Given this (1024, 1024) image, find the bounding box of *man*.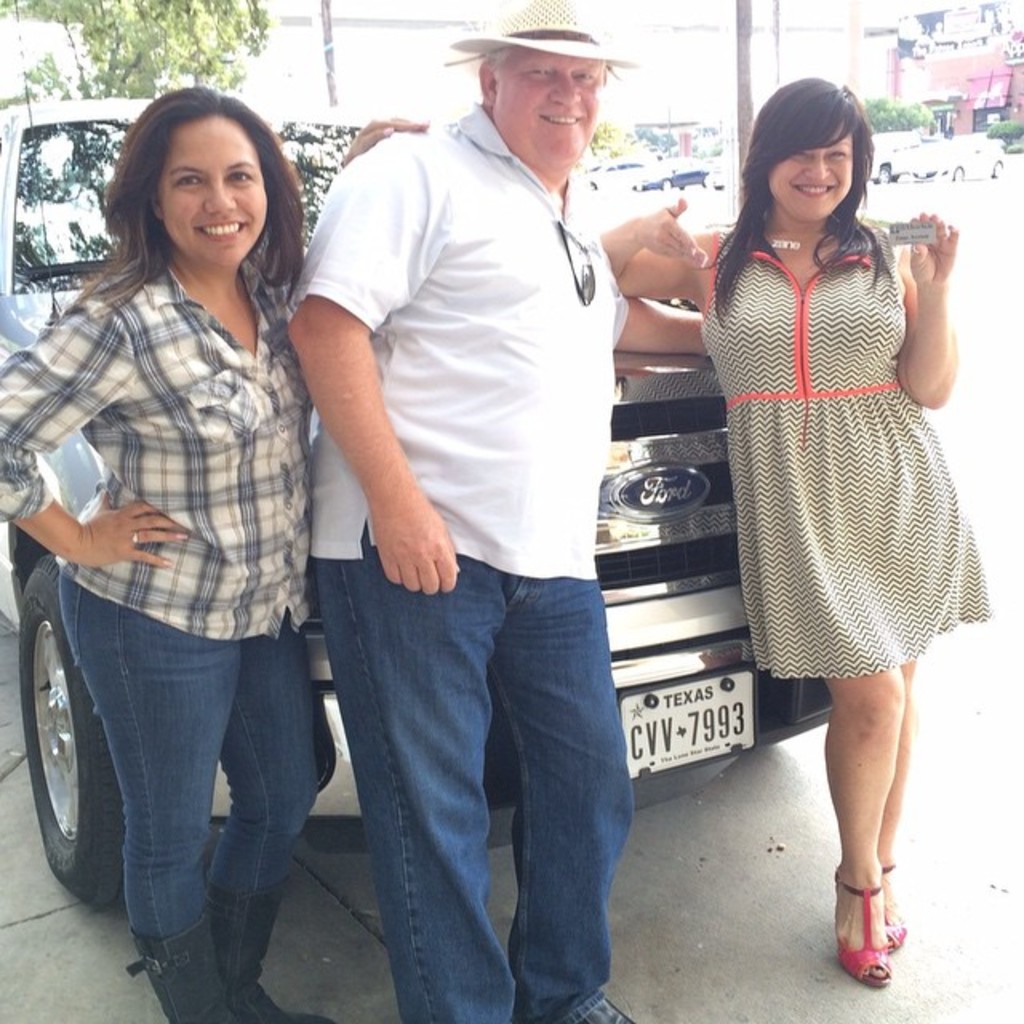
region(261, 8, 683, 1003).
